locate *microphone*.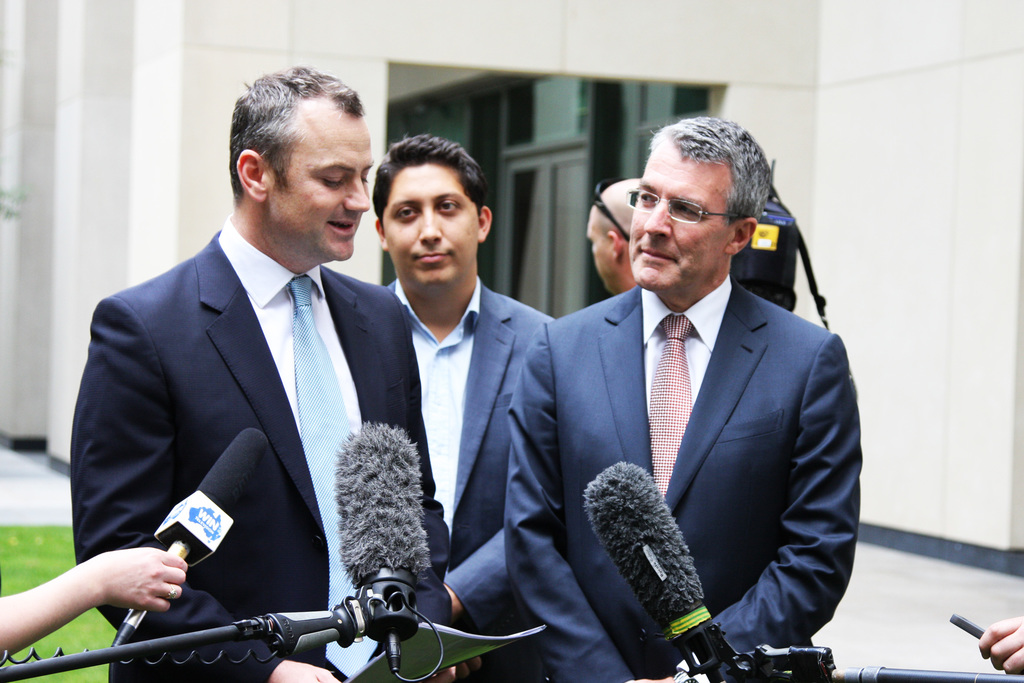
Bounding box: l=125, t=431, r=268, b=642.
